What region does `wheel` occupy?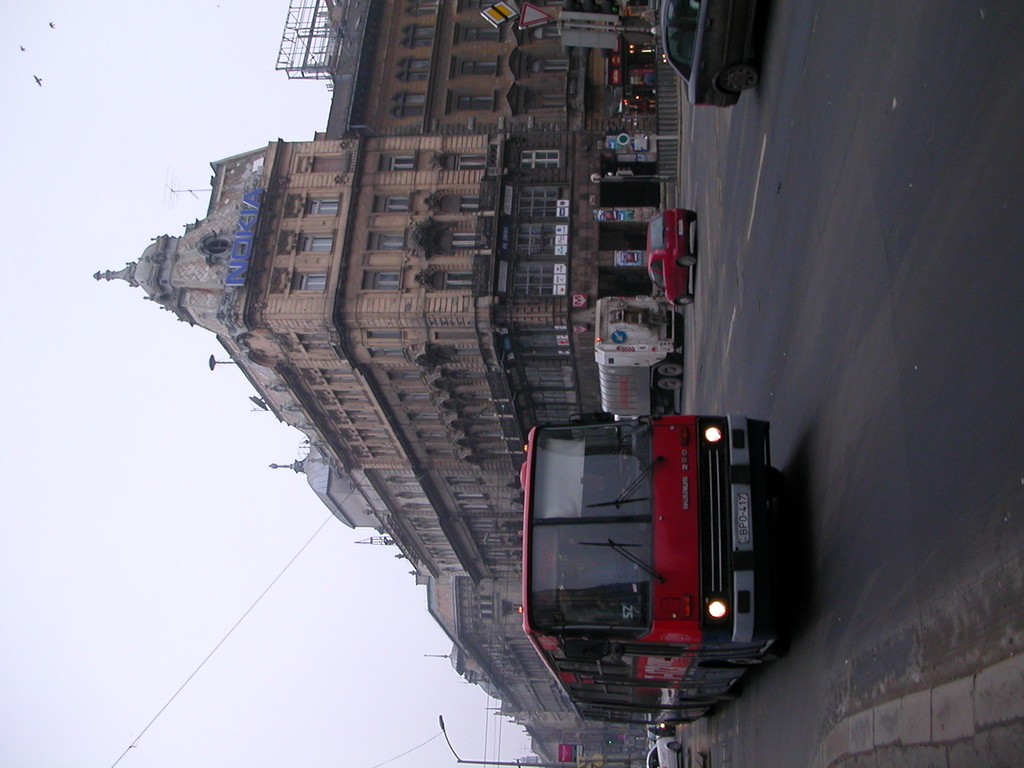
<box>764,468,780,485</box>.
